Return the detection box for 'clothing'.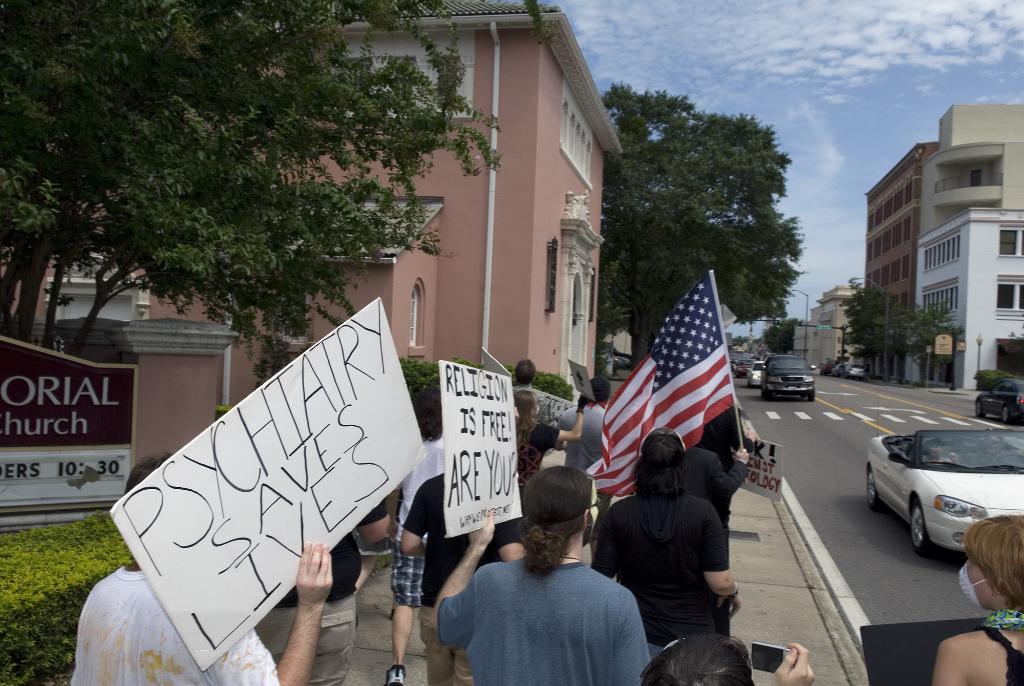
pyautogui.locateOnScreen(512, 421, 551, 486).
